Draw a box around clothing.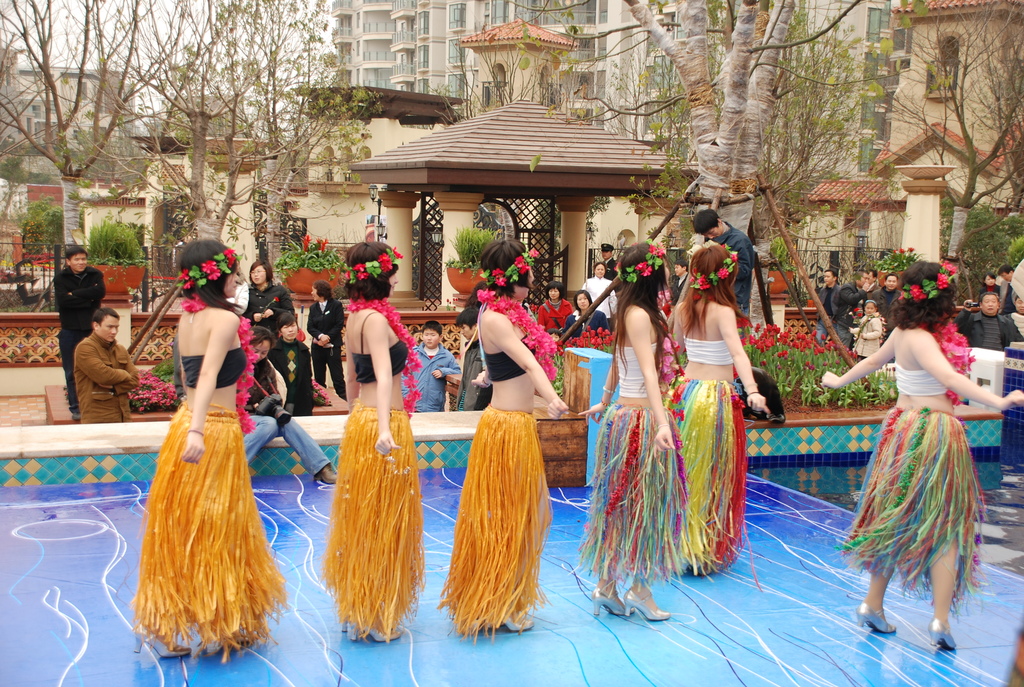
BBox(73, 324, 141, 413).
